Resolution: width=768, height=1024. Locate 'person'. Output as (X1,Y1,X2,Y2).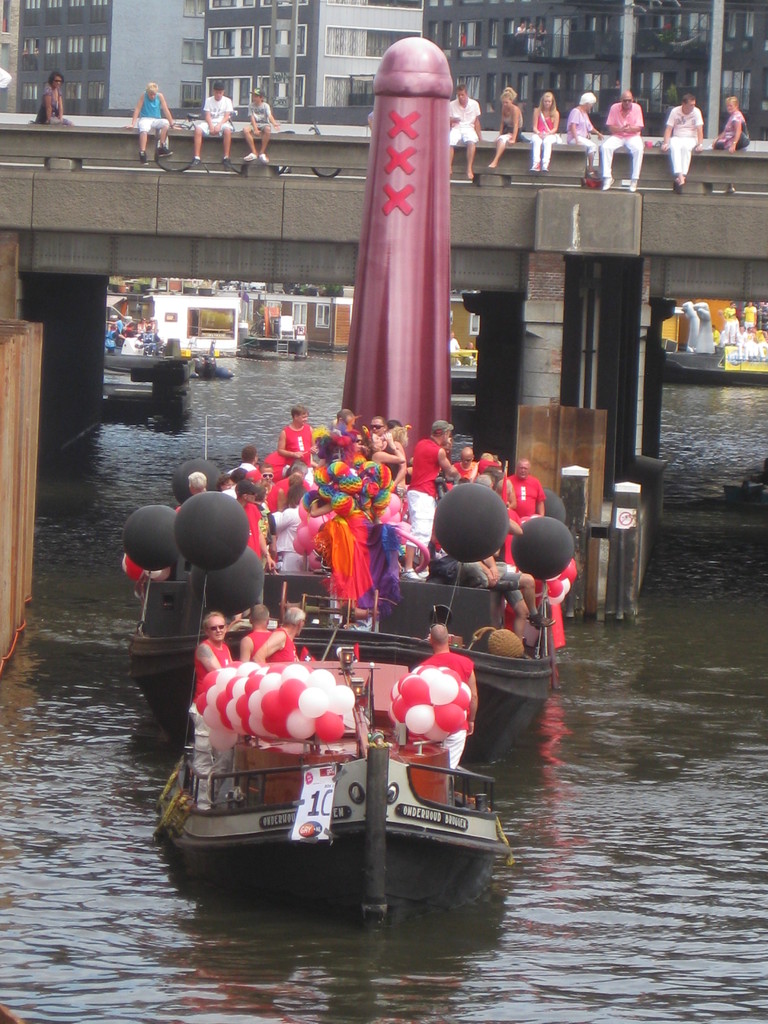
(501,462,552,527).
